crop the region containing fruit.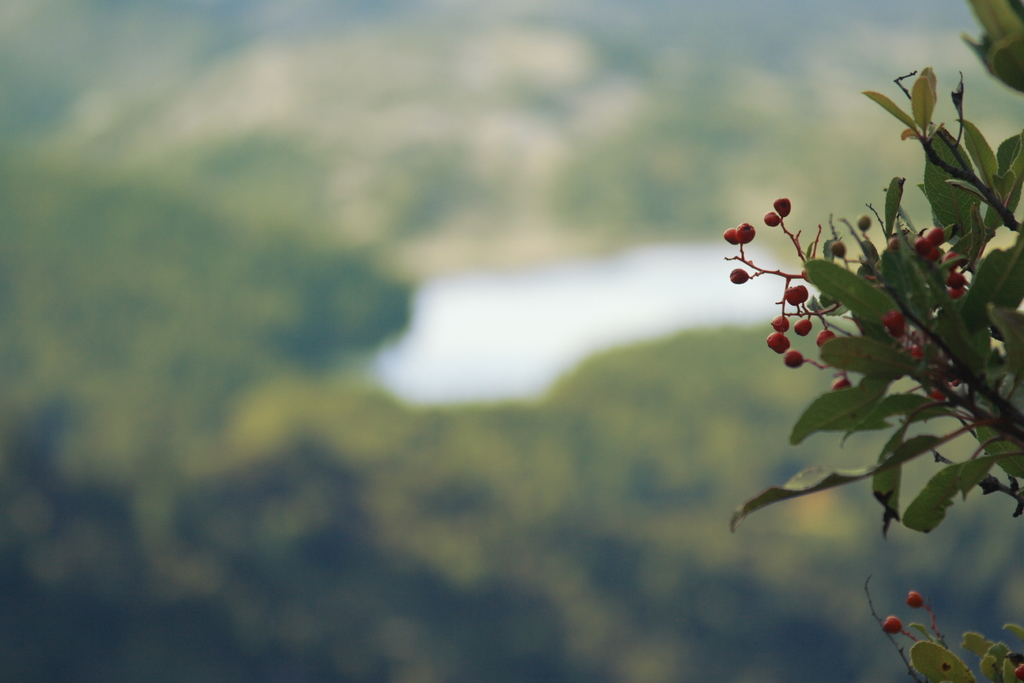
Crop region: l=876, t=591, r=929, b=639.
